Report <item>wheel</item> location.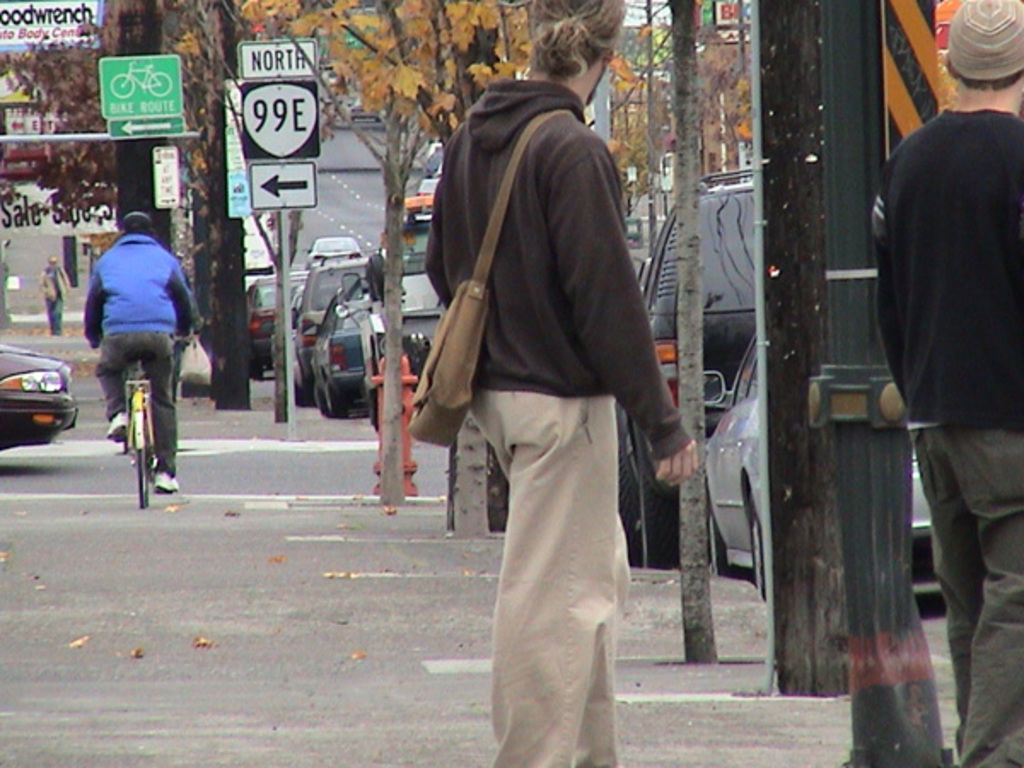
Report: bbox=(710, 514, 730, 575).
